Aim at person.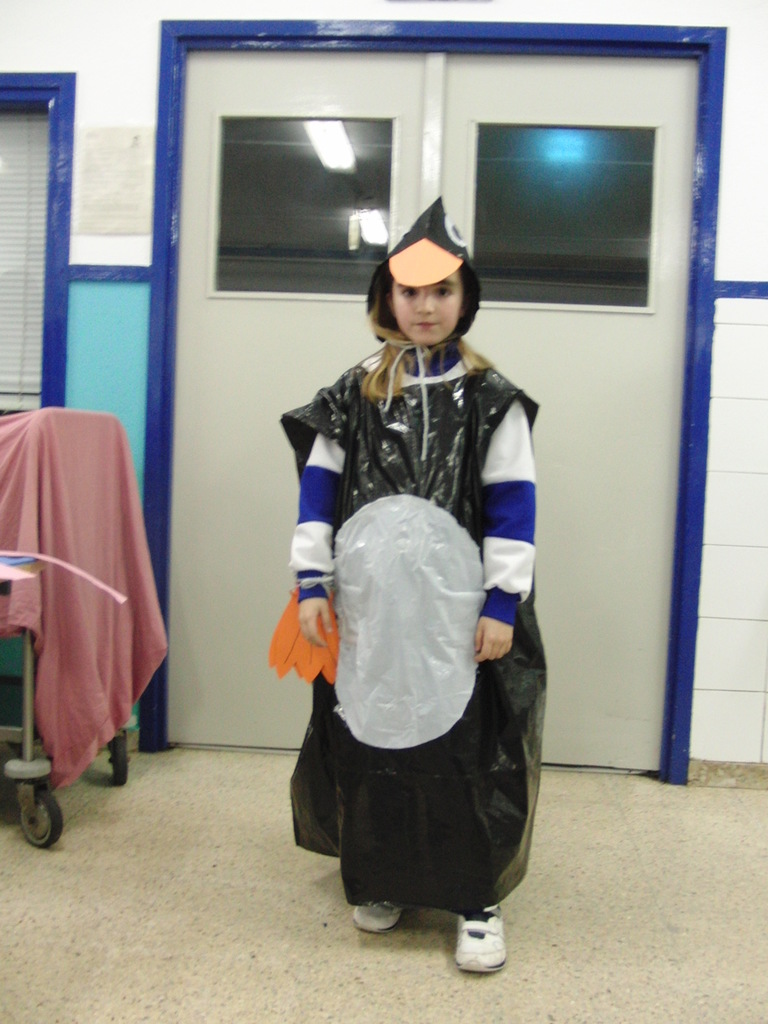
Aimed at 271,171,555,940.
